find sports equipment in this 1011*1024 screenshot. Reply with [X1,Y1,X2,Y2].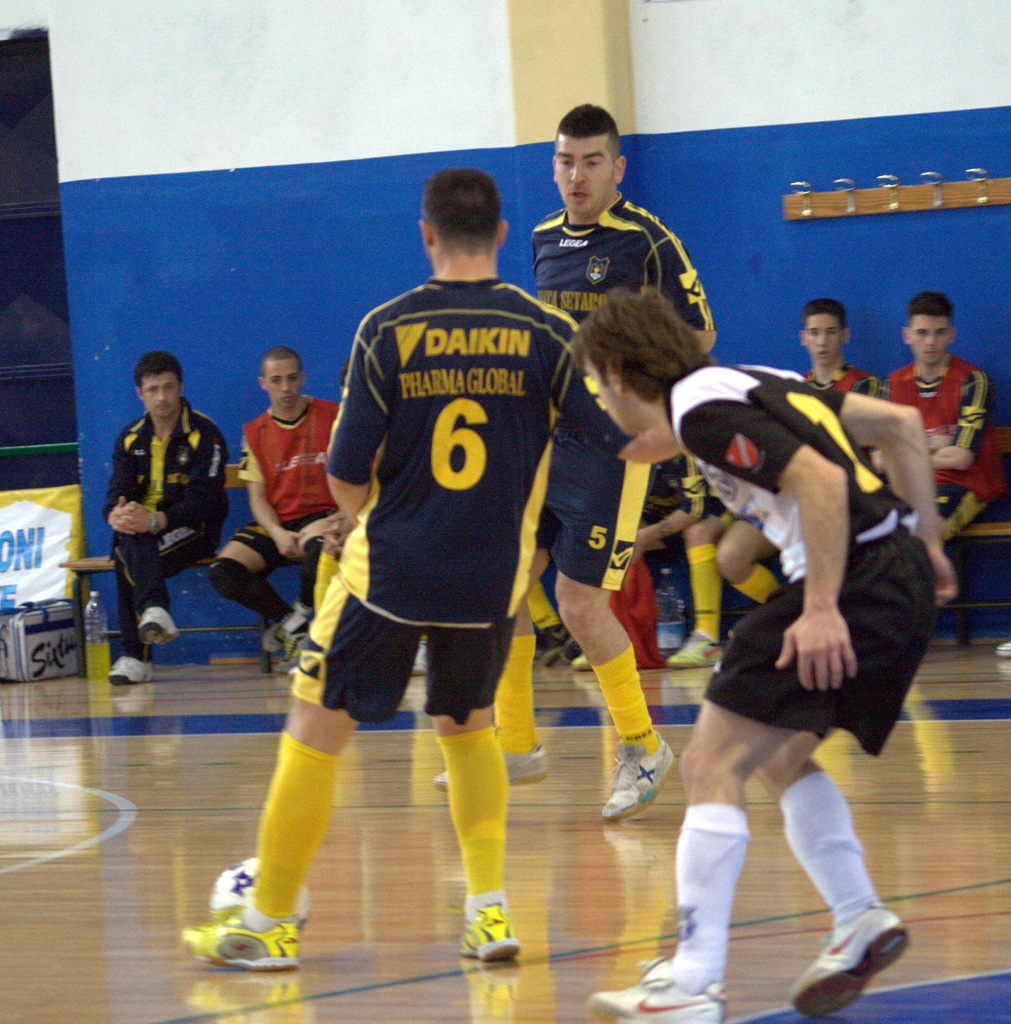
[599,741,676,829].
